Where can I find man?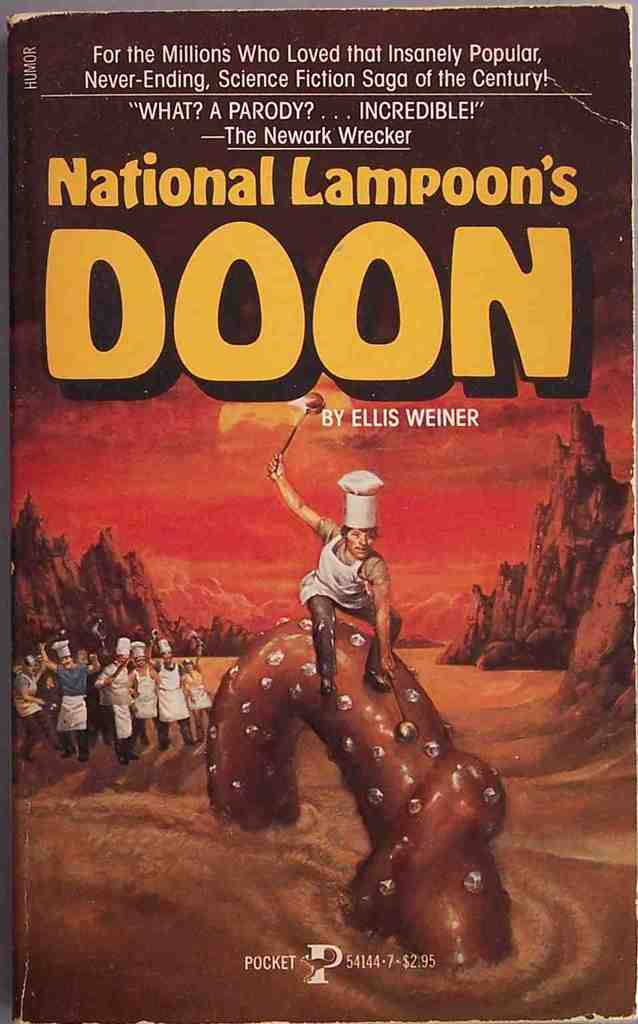
You can find it at 263:453:406:701.
